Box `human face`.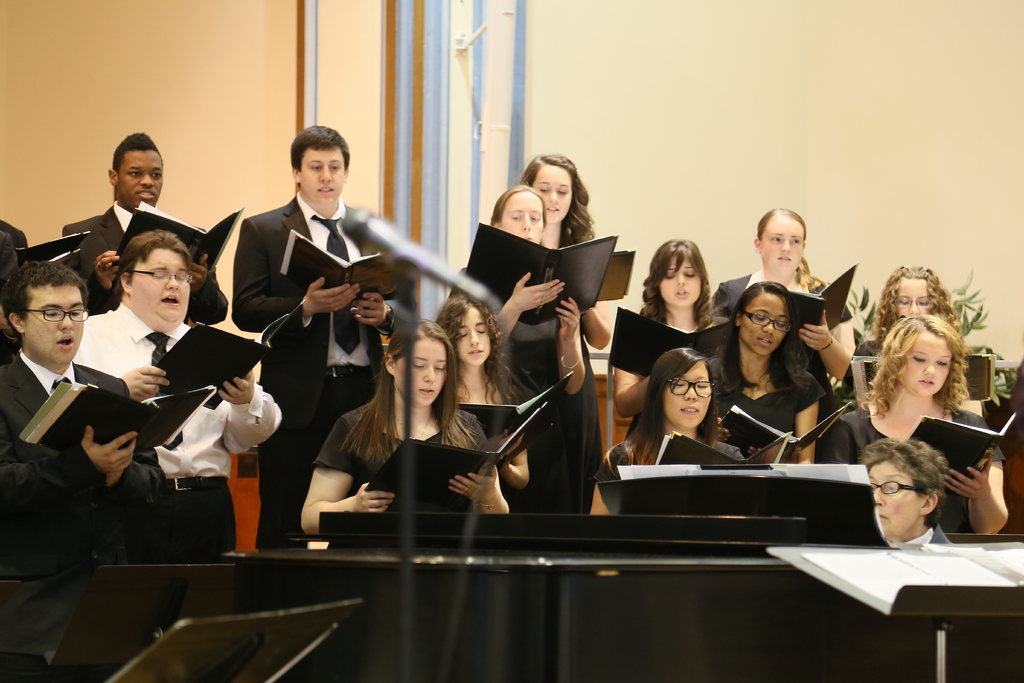
{"left": 757, "top": 217, "right": 805, "bottom": 276}.
